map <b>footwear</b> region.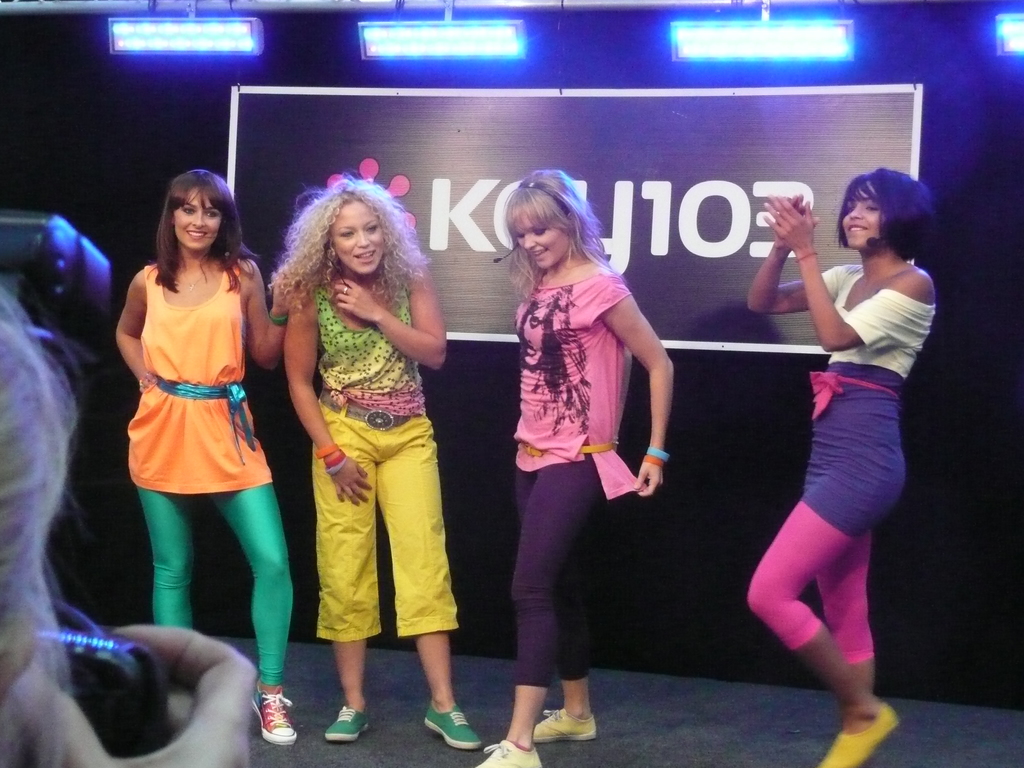
Mapped to <region>326, 705, 373, 741</region>.
